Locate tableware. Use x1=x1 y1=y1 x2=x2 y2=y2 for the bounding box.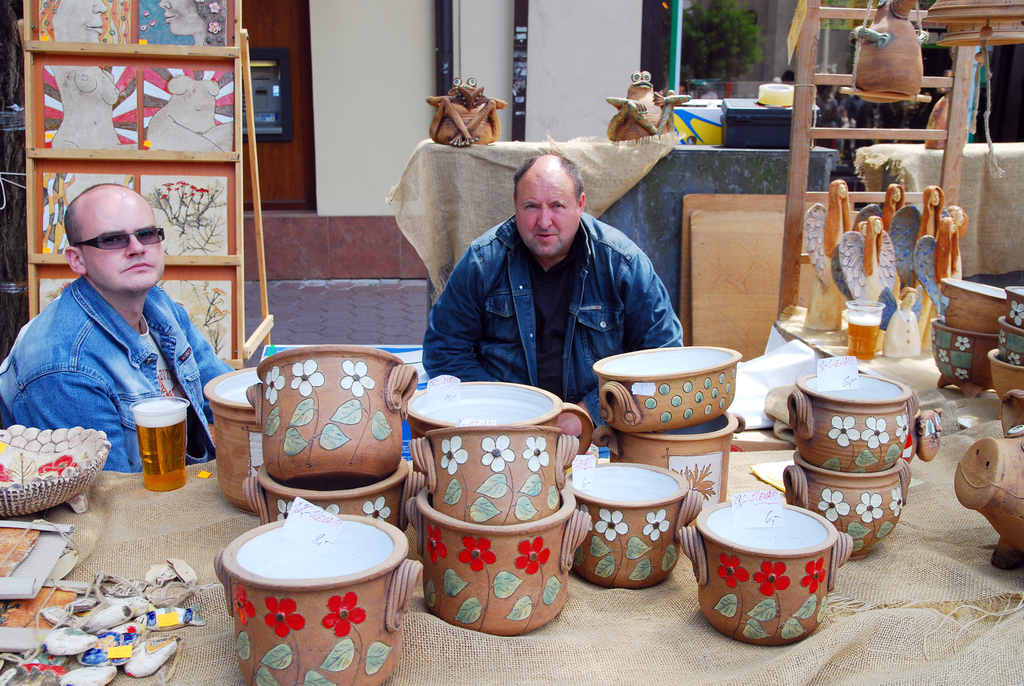
x1=569 y1=458 x2=703 y2=587.
